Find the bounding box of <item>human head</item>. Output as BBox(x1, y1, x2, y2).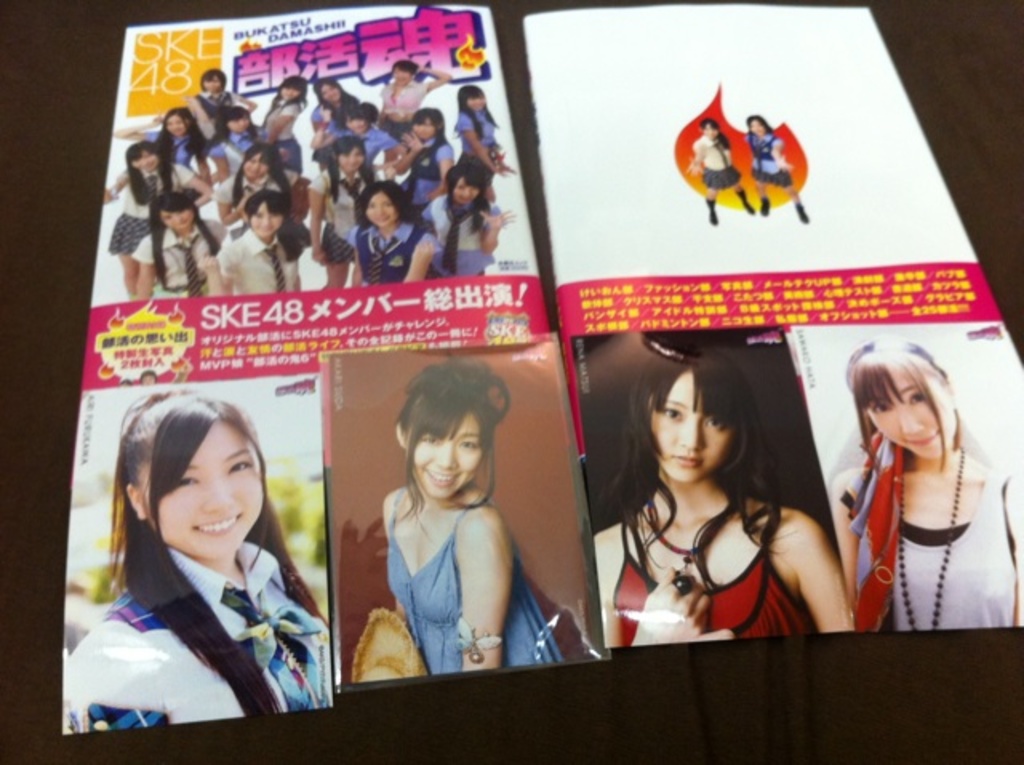
BBox(338, 106, 374, 134).
